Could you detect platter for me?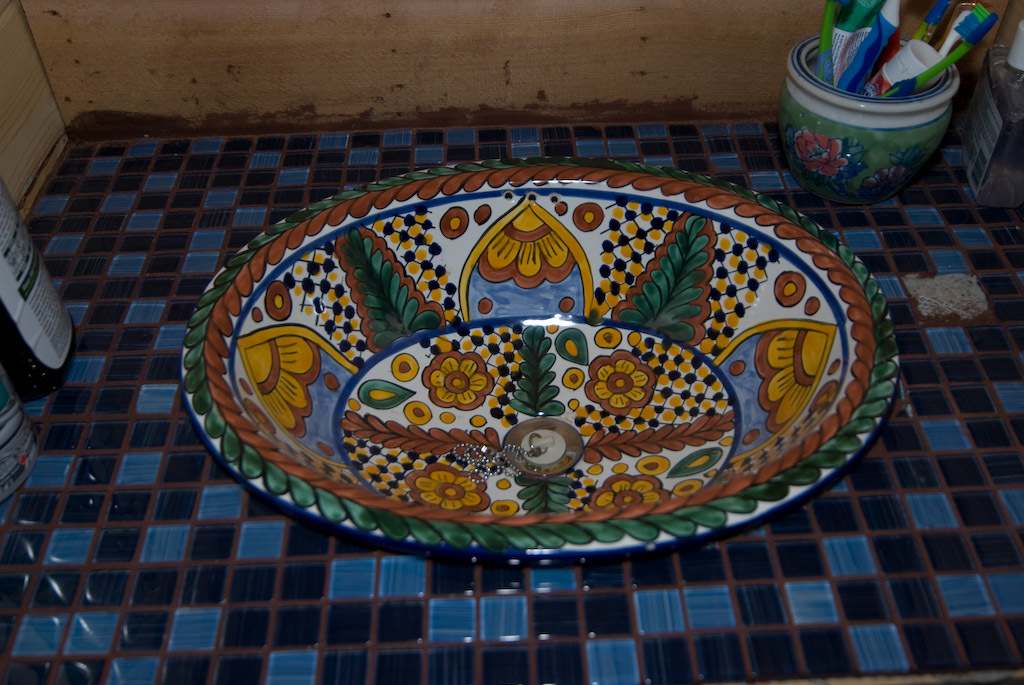
Detection result: rect(183, 156, 893, 563).
